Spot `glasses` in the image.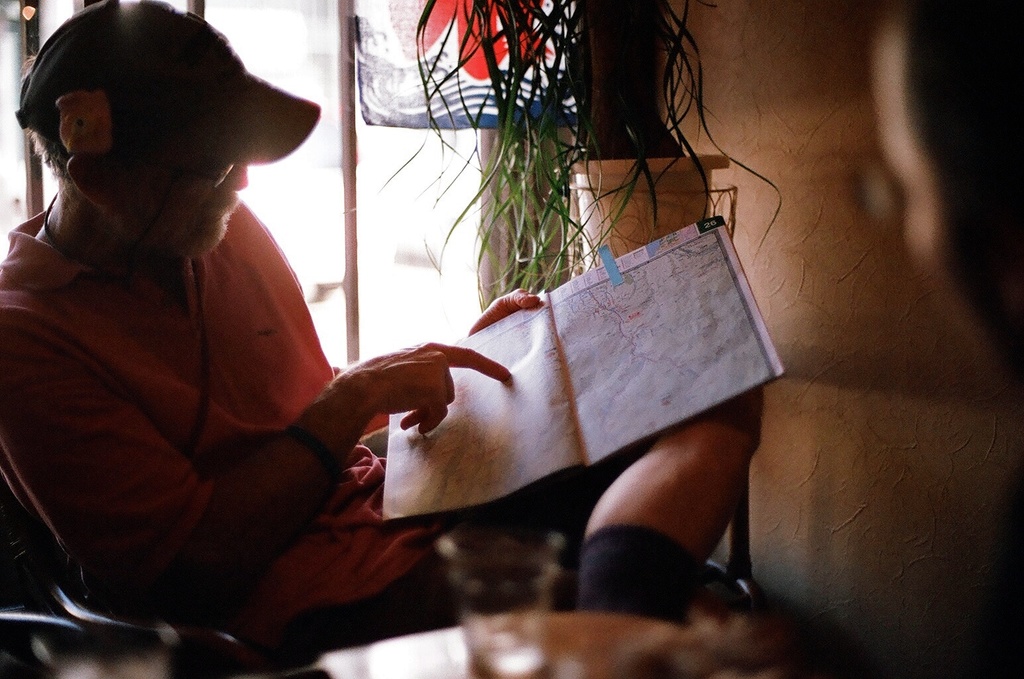
`glasses` found at bbox=[93, 156, 239, 182].
